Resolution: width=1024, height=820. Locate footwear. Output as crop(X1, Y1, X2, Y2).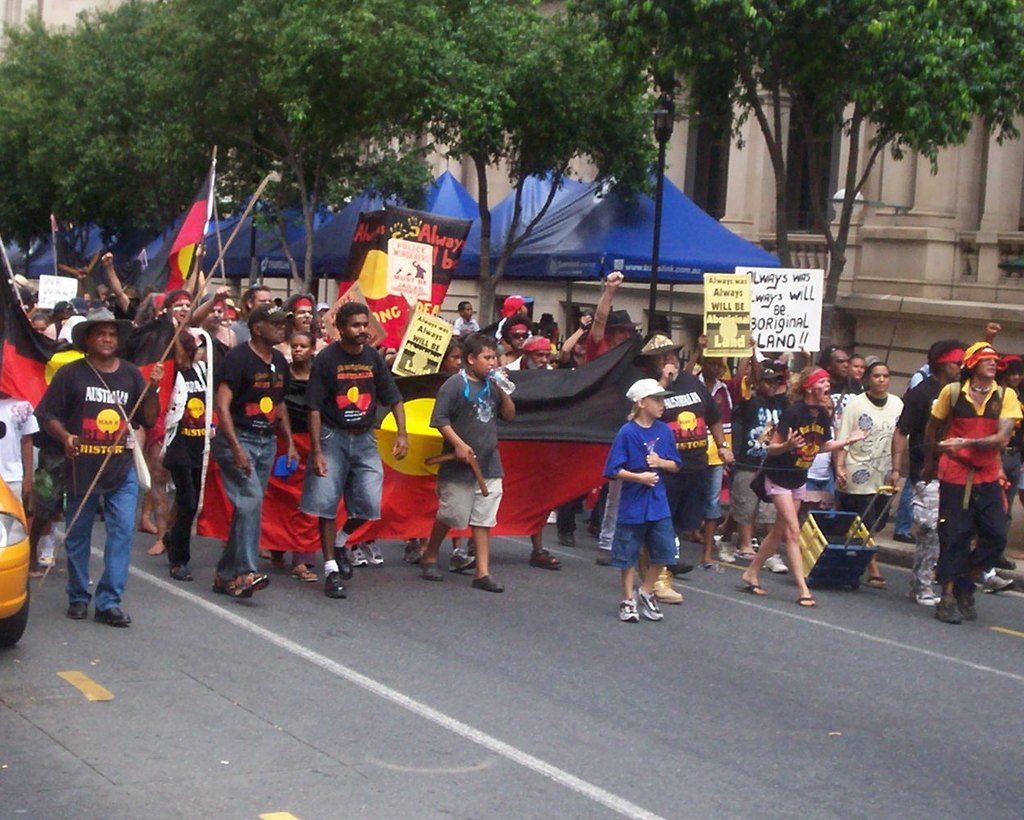
crop(932, 594, 941, 604).
